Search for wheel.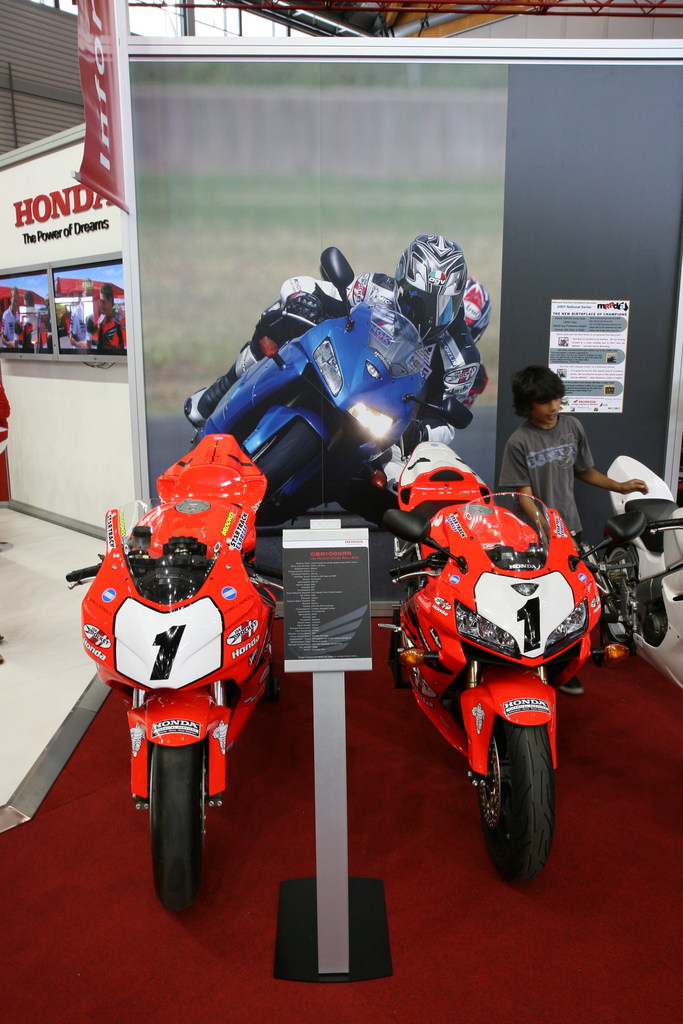
Found at 149, 730, 220, 914.
